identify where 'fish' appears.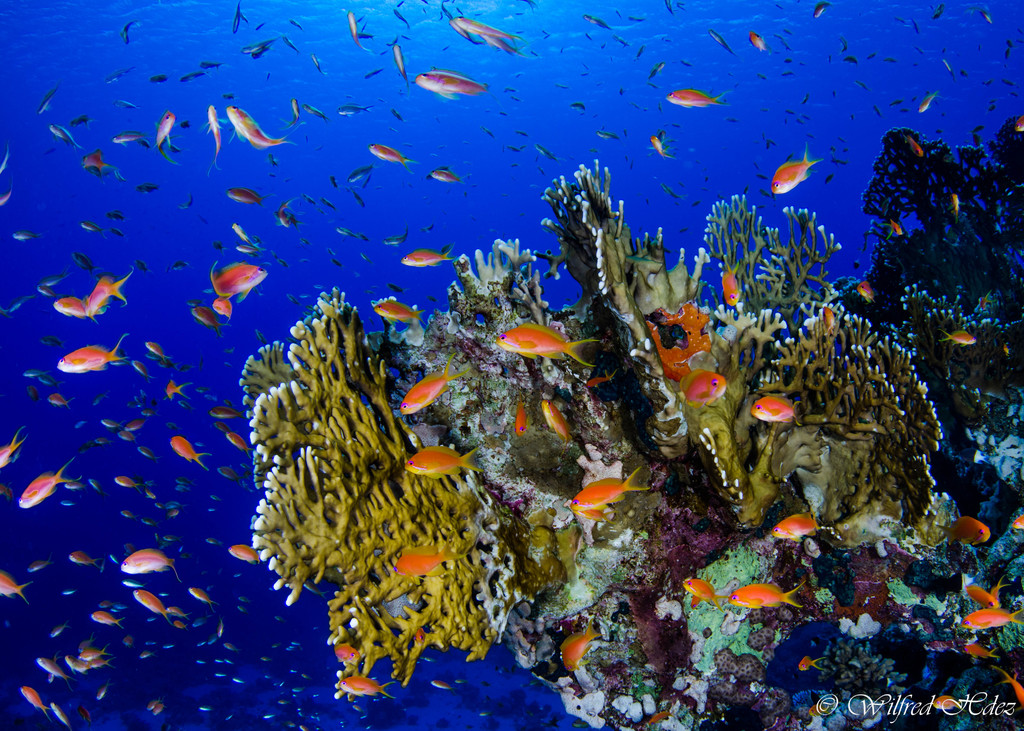
Appears at {"left": 18, "top": 684, "right": 47, "bottom": 719}.
